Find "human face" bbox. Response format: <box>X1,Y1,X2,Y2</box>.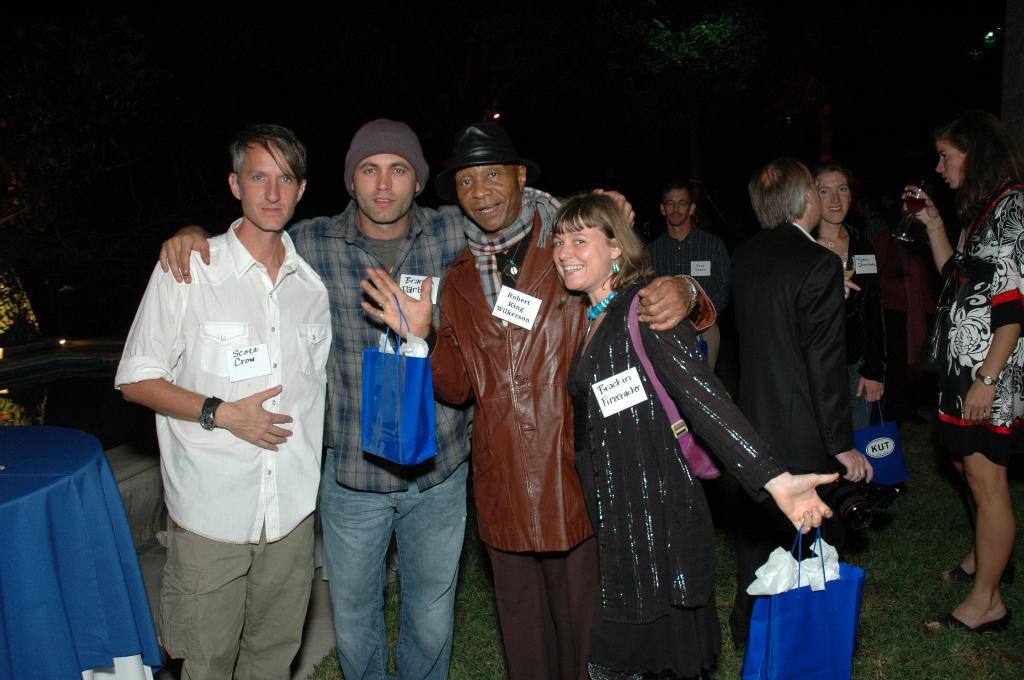
<box>666,190,691,229</box>.
